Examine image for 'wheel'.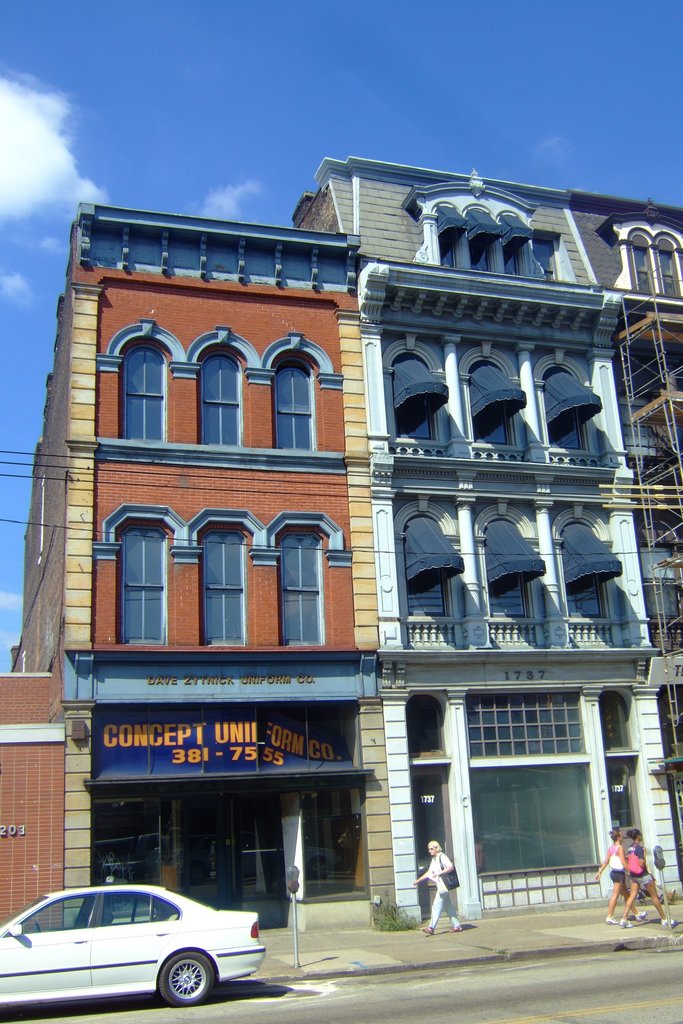
Examination result: rect(33, 920, 40, 932).
